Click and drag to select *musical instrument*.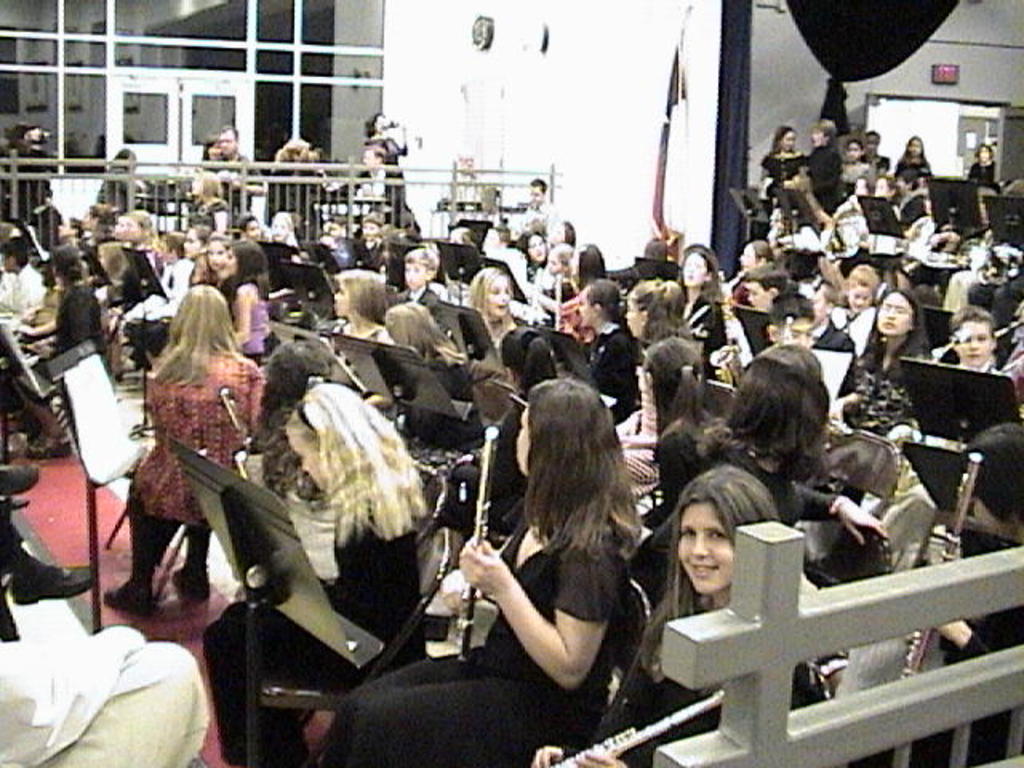
Selection: 542, 691, 726, 766.
